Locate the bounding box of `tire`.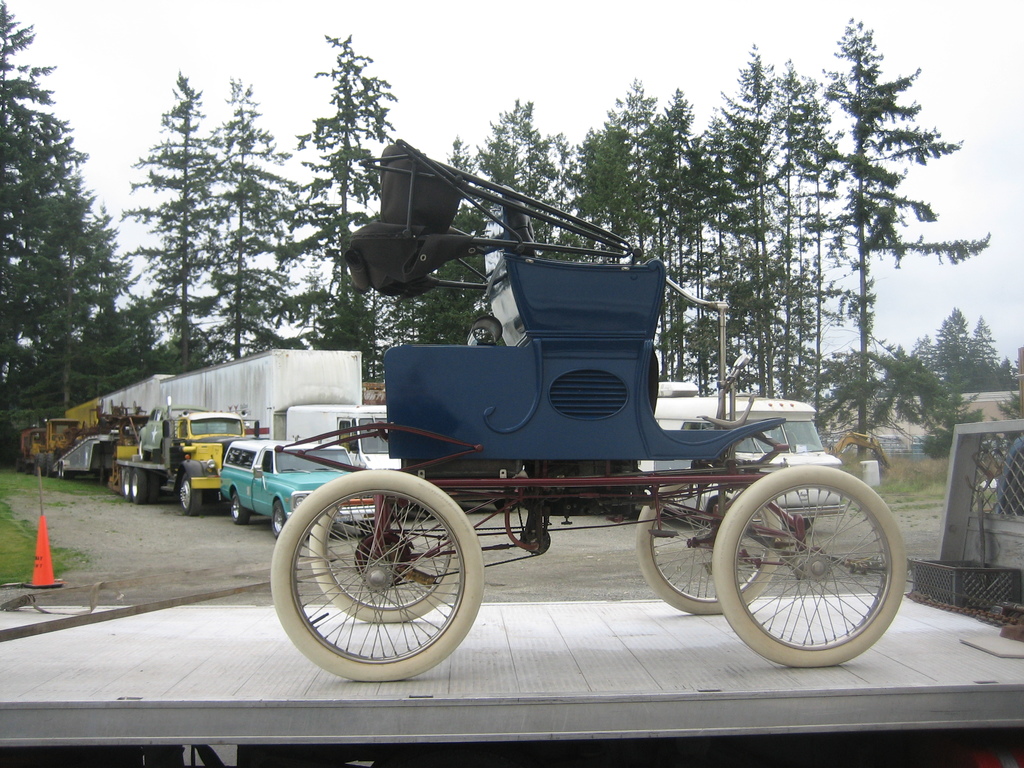
Bounding box: 53/461/72/483.
